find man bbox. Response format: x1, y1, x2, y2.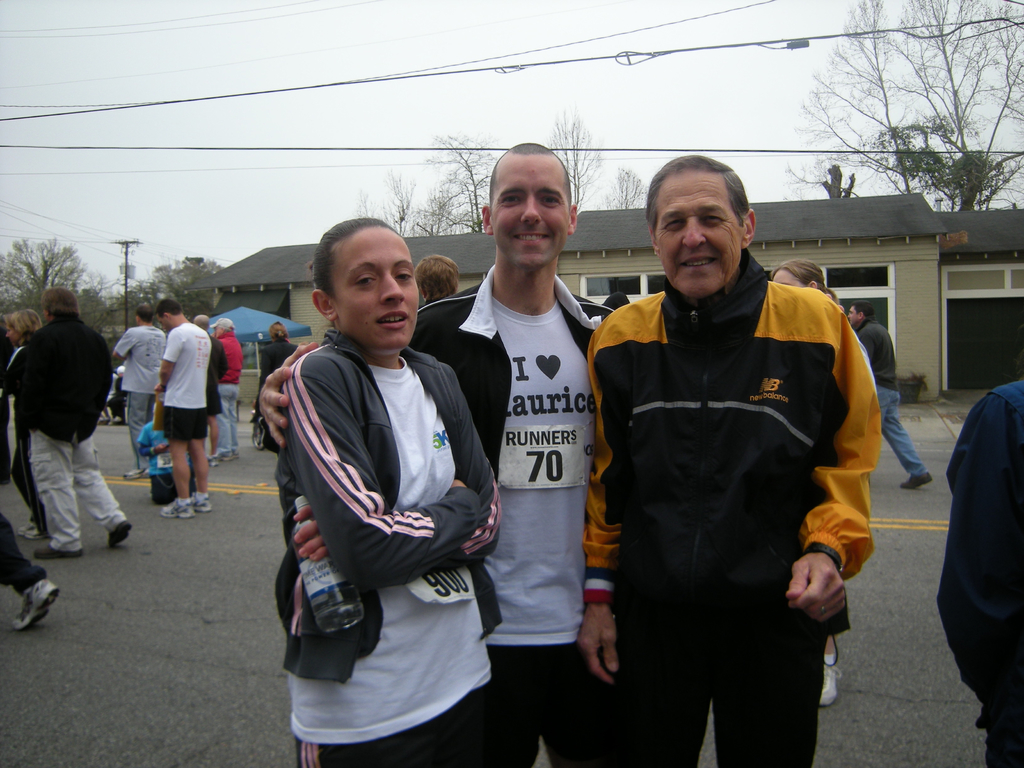
222, 323, 237, 459.
